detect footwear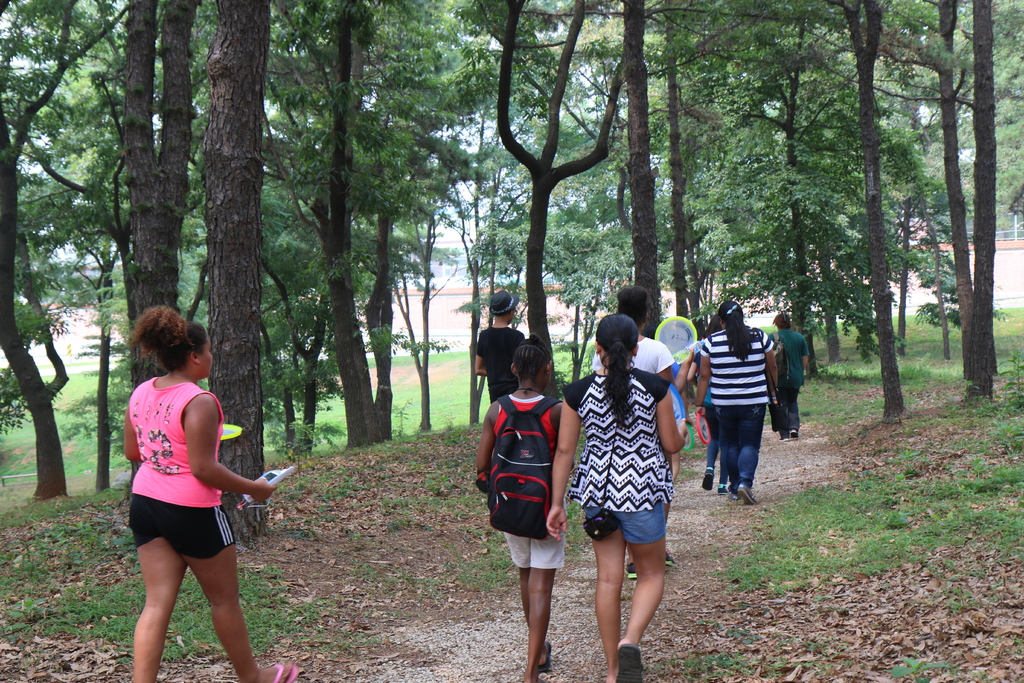
[716, 483, 727, 498]
